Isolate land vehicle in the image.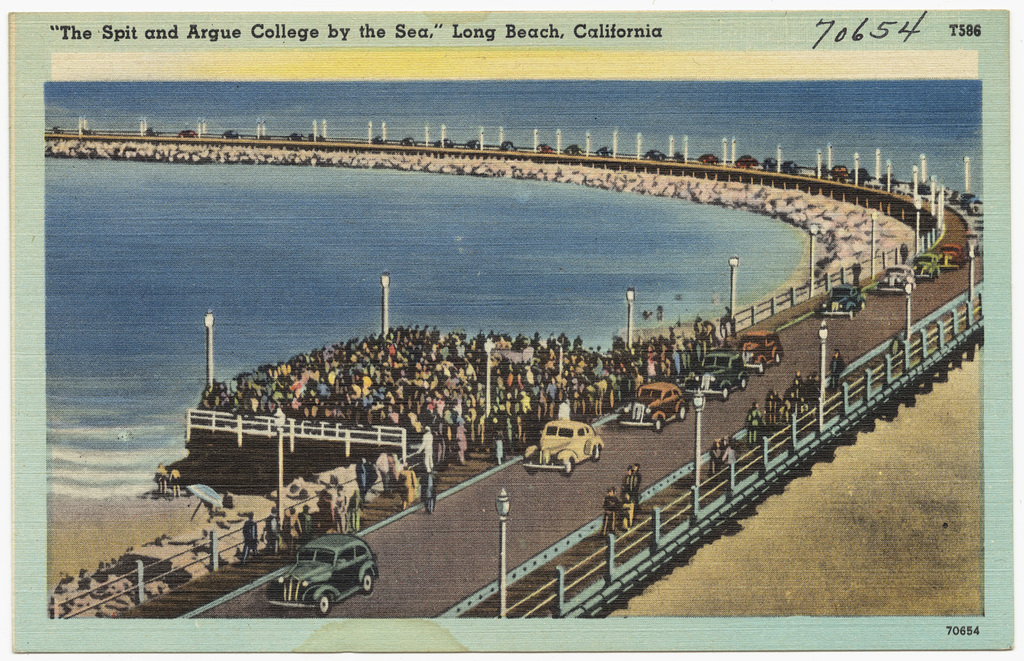
Isolated region: <region>182, 135, 197, 137</region>.
